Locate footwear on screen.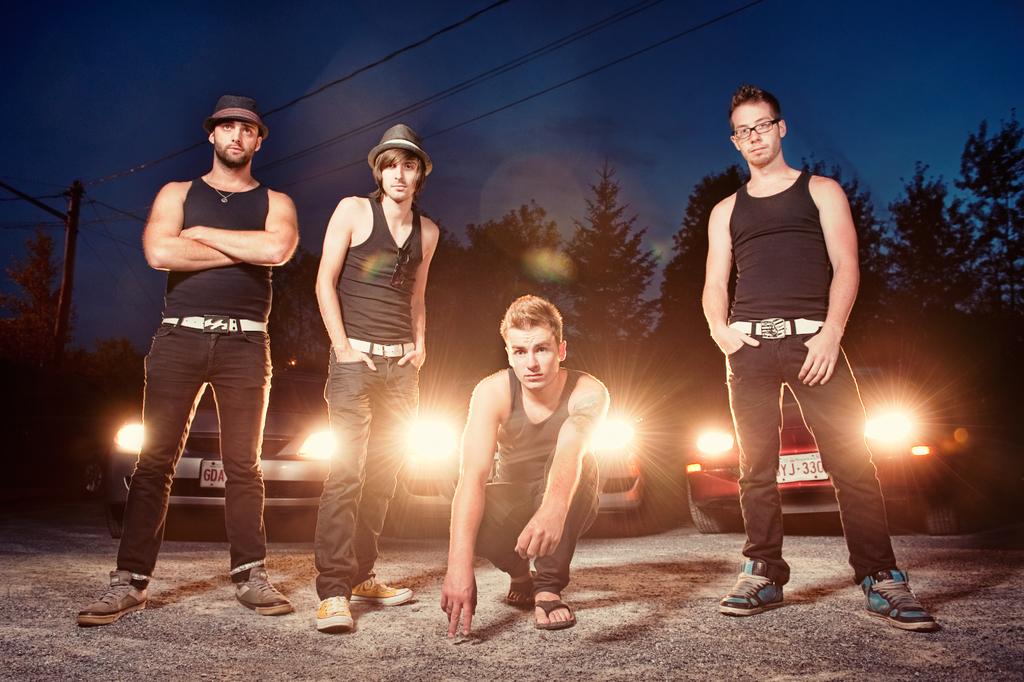
On screen at left=857, top=563, right=938, bottom=639.
